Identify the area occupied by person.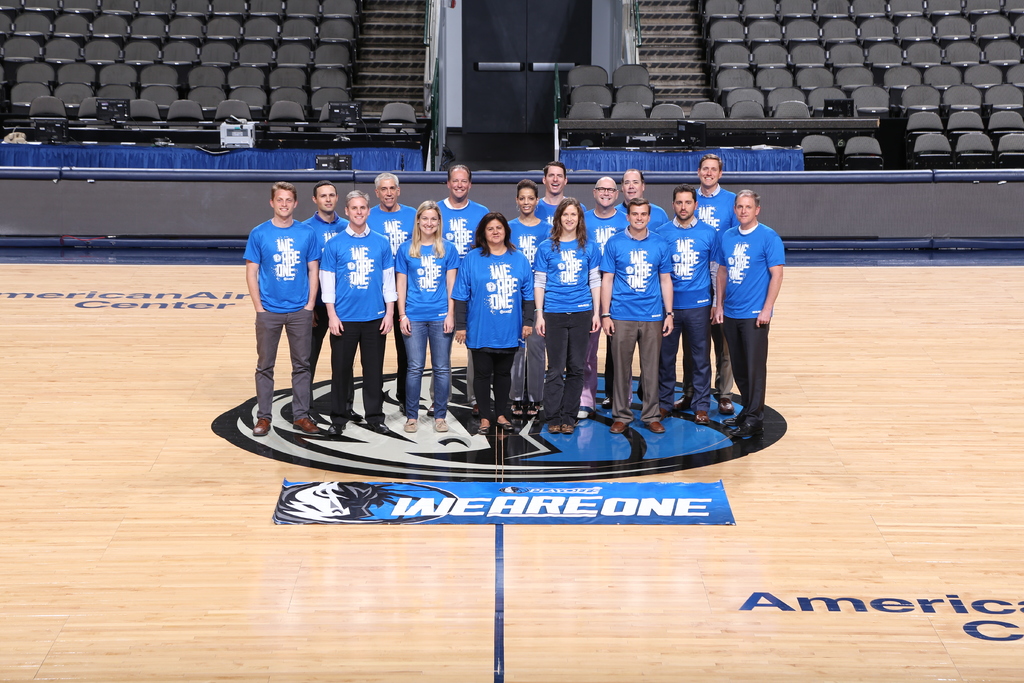
Area: [660,183,728,423].
